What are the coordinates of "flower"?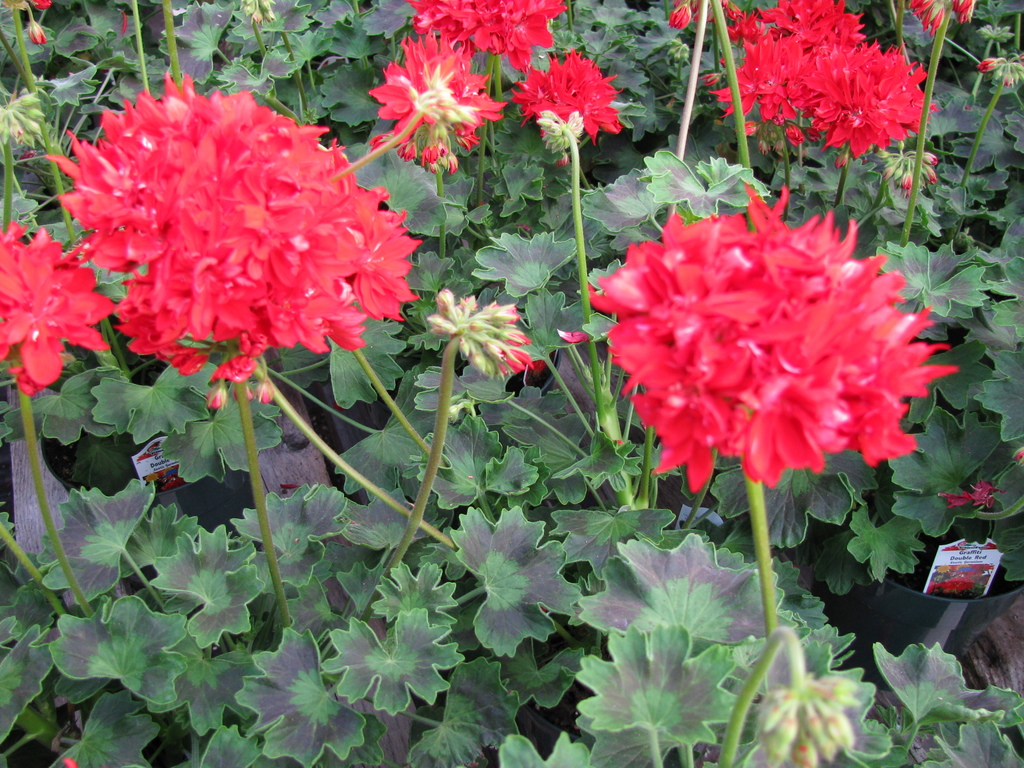
(left=372, top=28, right=512, bottom=178).
